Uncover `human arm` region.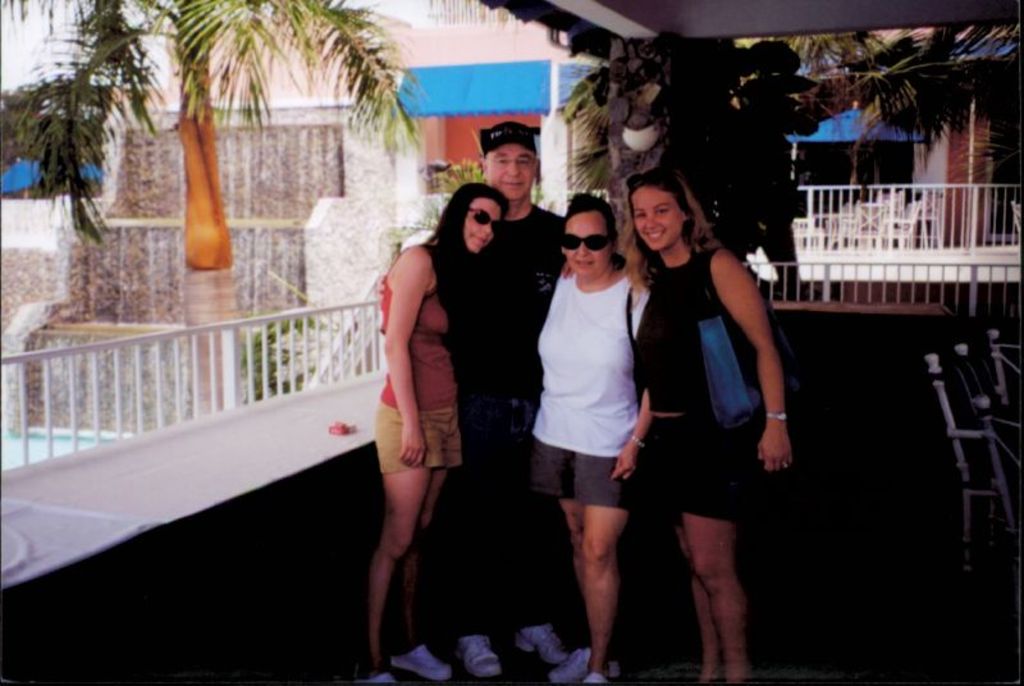
Uncovered: 709, 246, 796, 476.
